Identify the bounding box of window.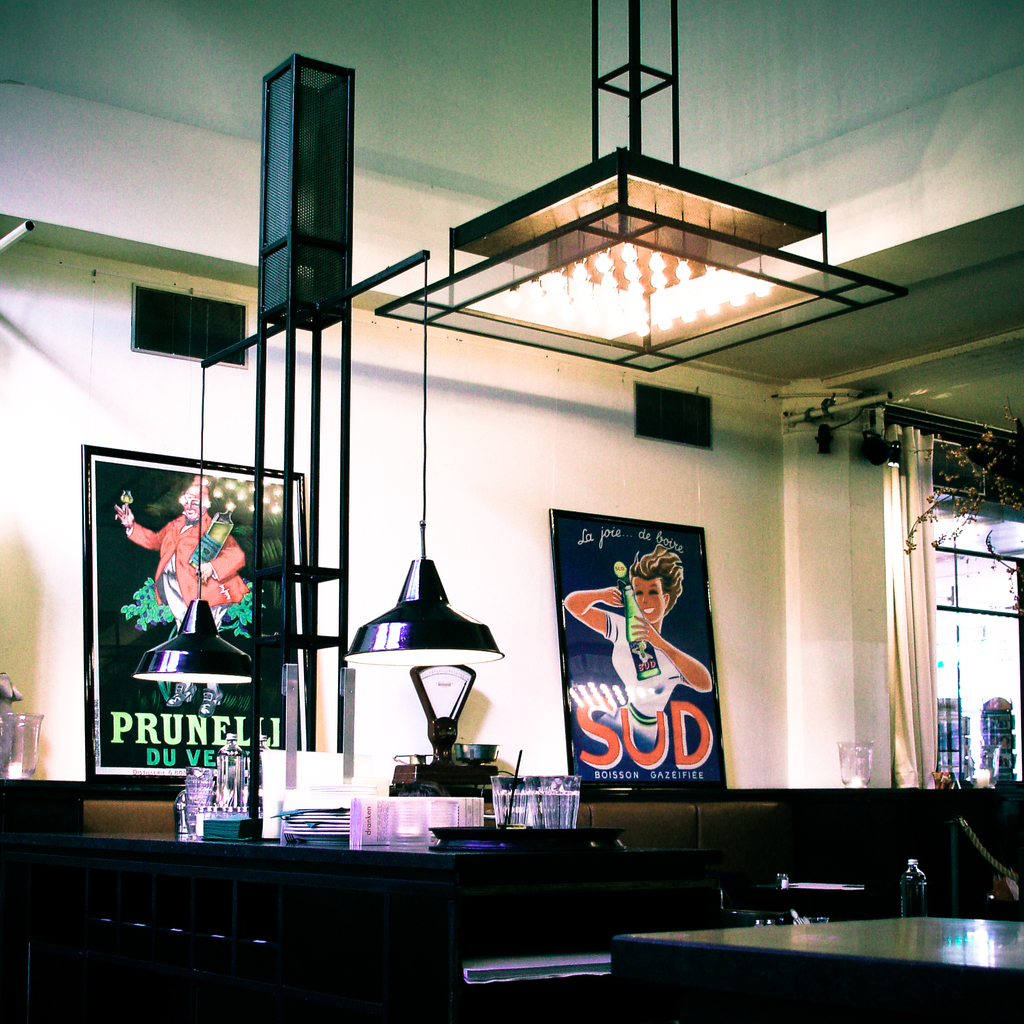
[632, 385, 721, 442].
